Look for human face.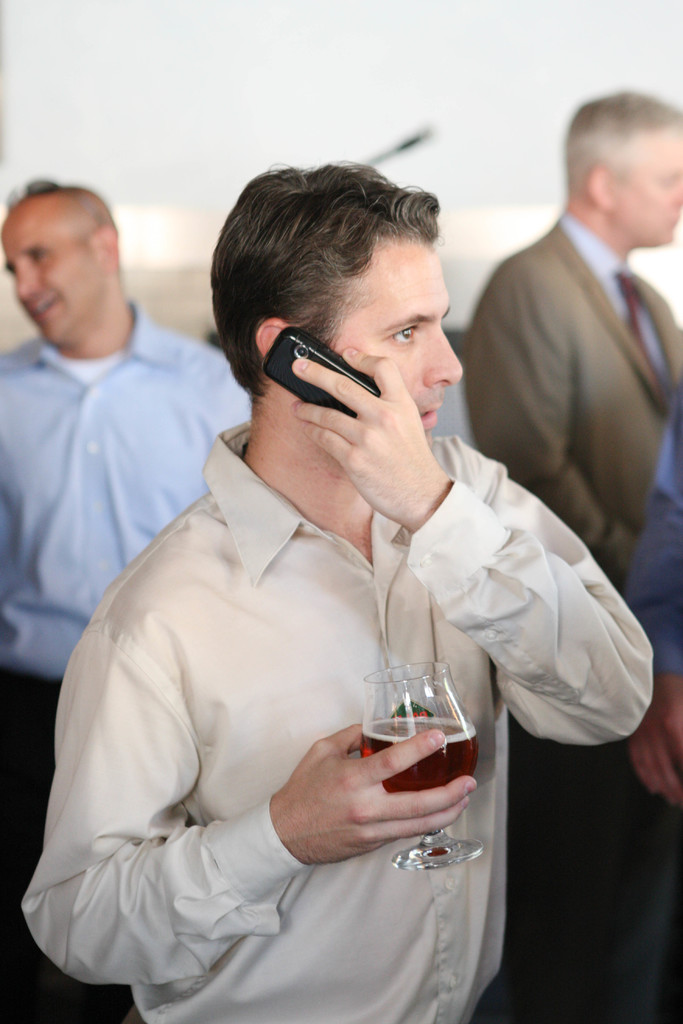
Found: region(613, 123, 682, 244).
